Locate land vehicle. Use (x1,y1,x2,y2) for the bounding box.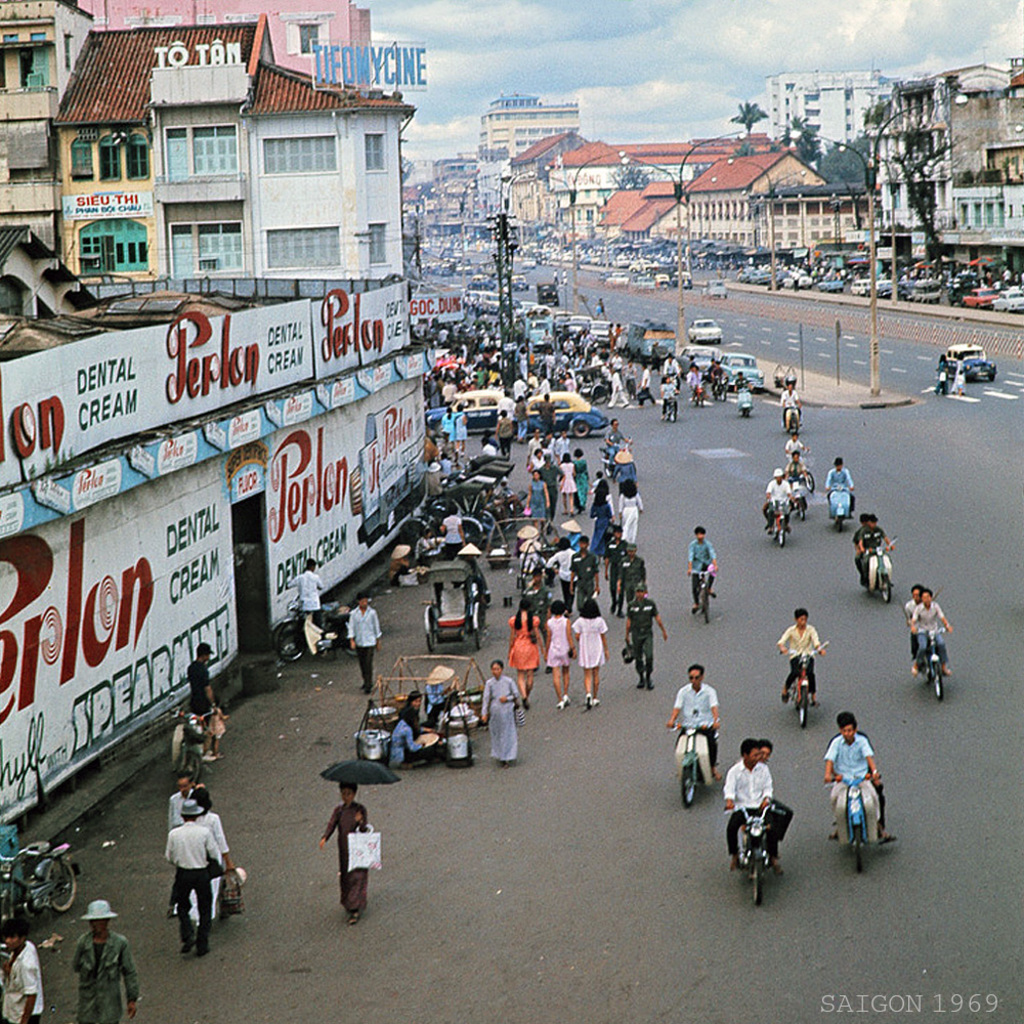
(740,382,752,420).
